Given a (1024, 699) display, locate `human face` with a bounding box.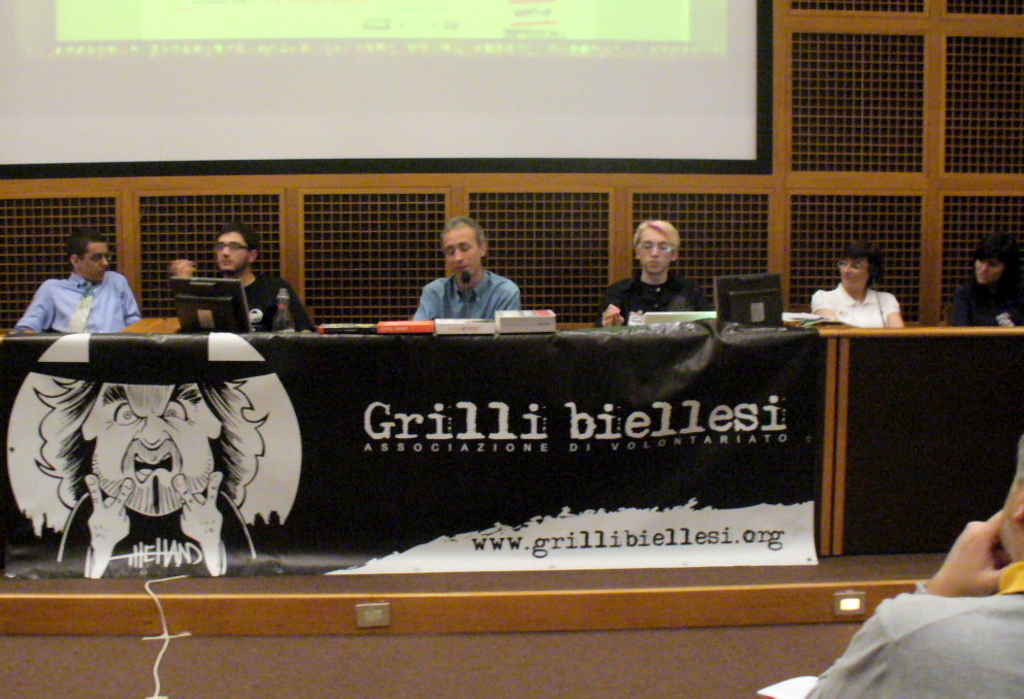
Located: 637/232/678/275.
